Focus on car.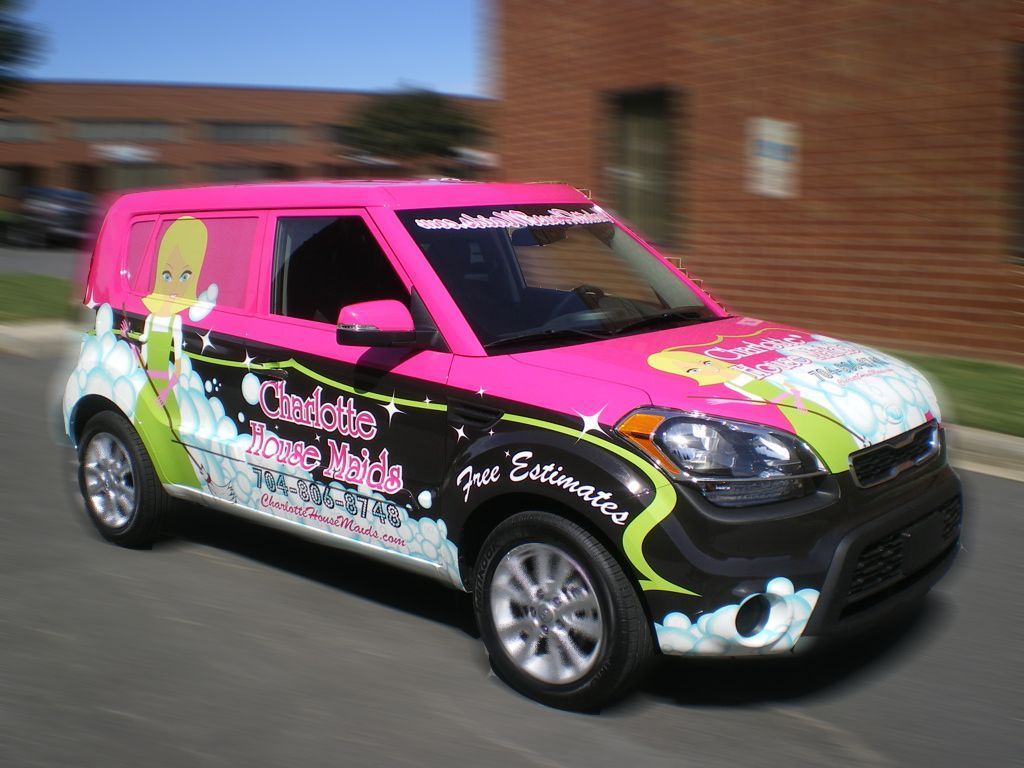
Focused at l=31, t=167, r=962, b=702.
